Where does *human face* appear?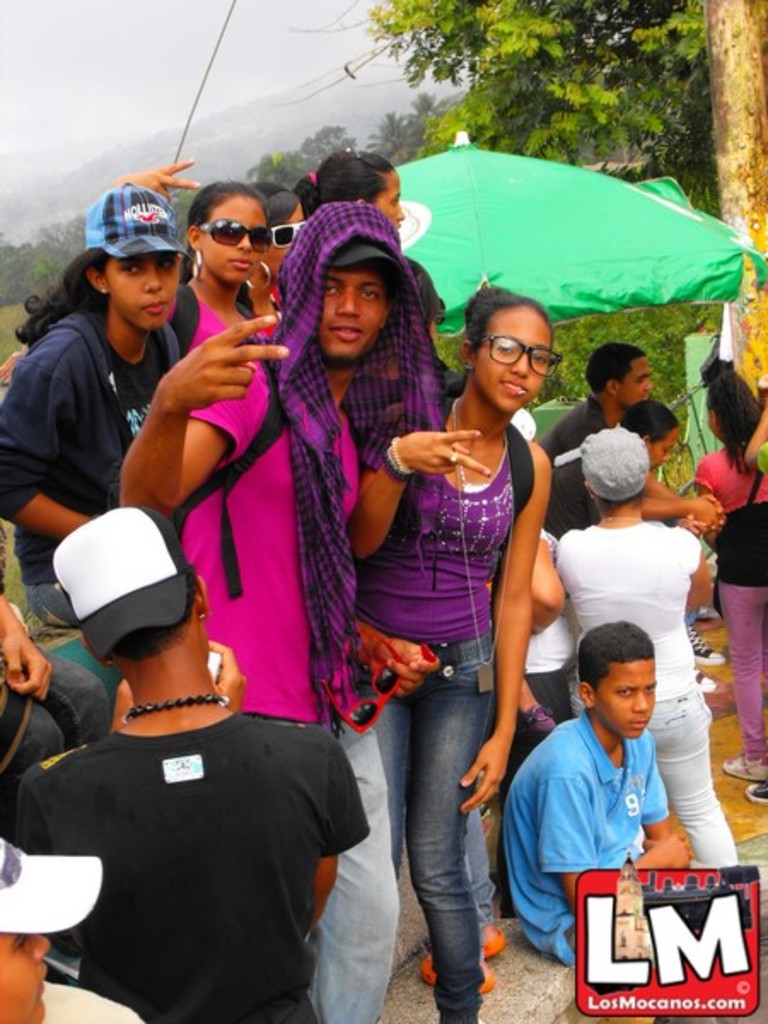
Appears at (616,353,655,411).
